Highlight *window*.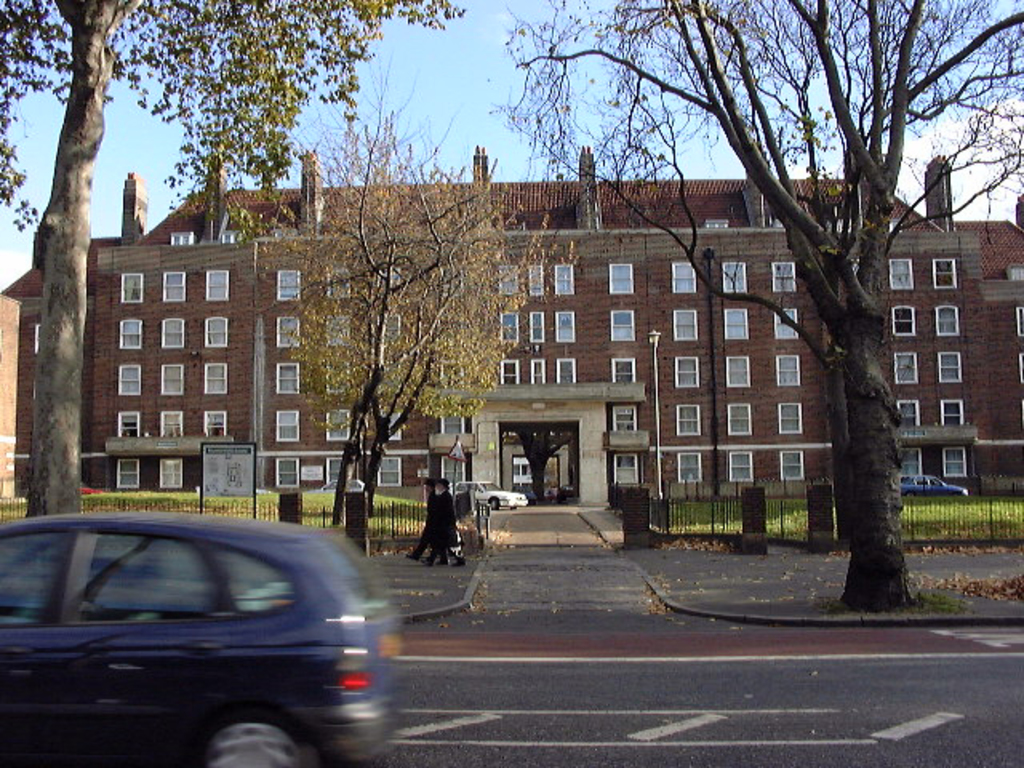
Highlighted region: Rect(117, 320, 139, 352).
